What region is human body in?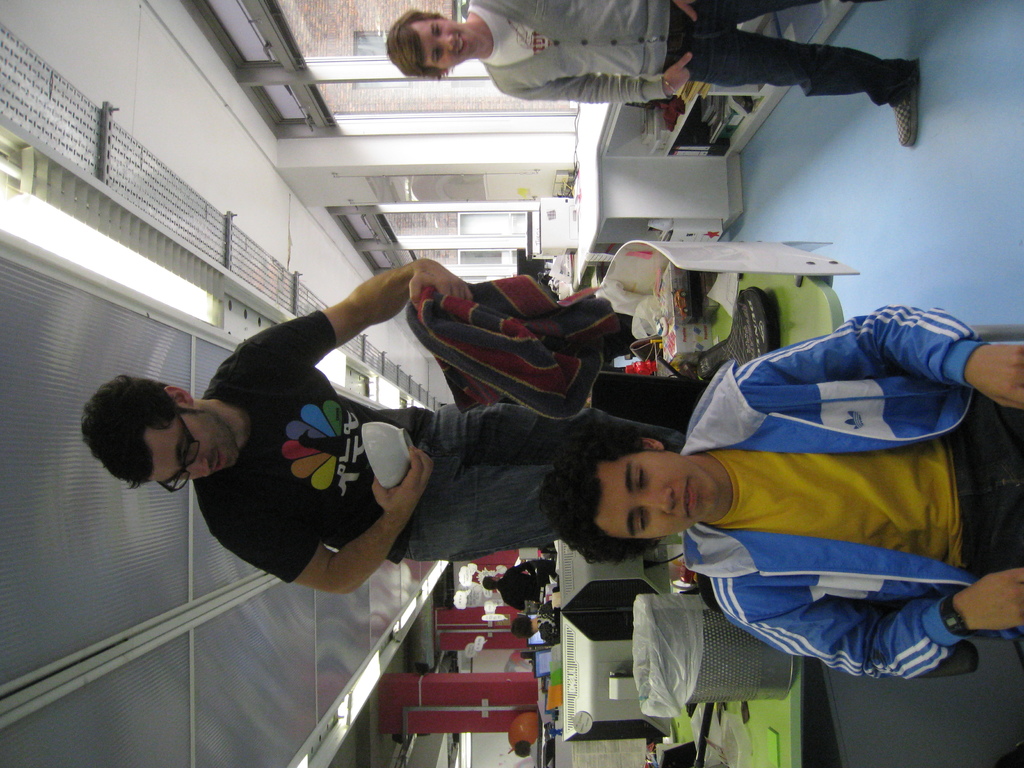
l=465, t=0, r=918, b=150.
